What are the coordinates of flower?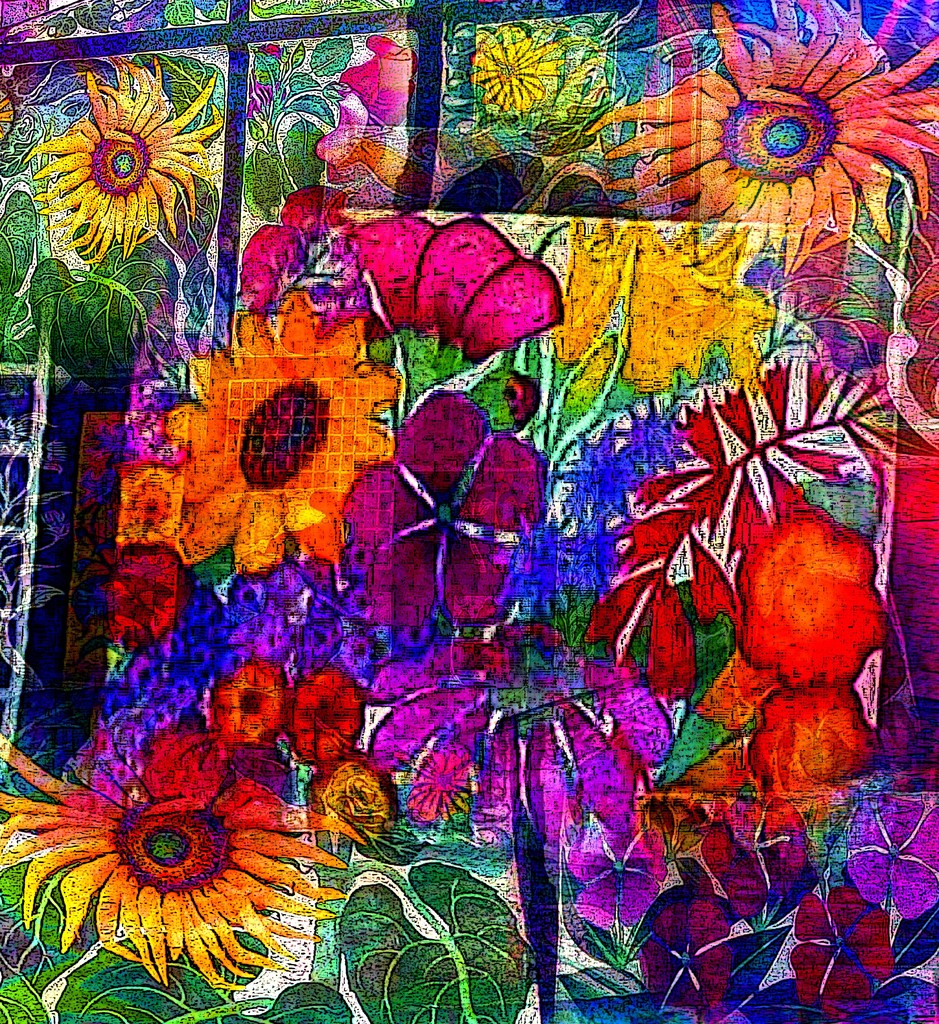
(x1=465, y1=29, x2=564, y2=113).
